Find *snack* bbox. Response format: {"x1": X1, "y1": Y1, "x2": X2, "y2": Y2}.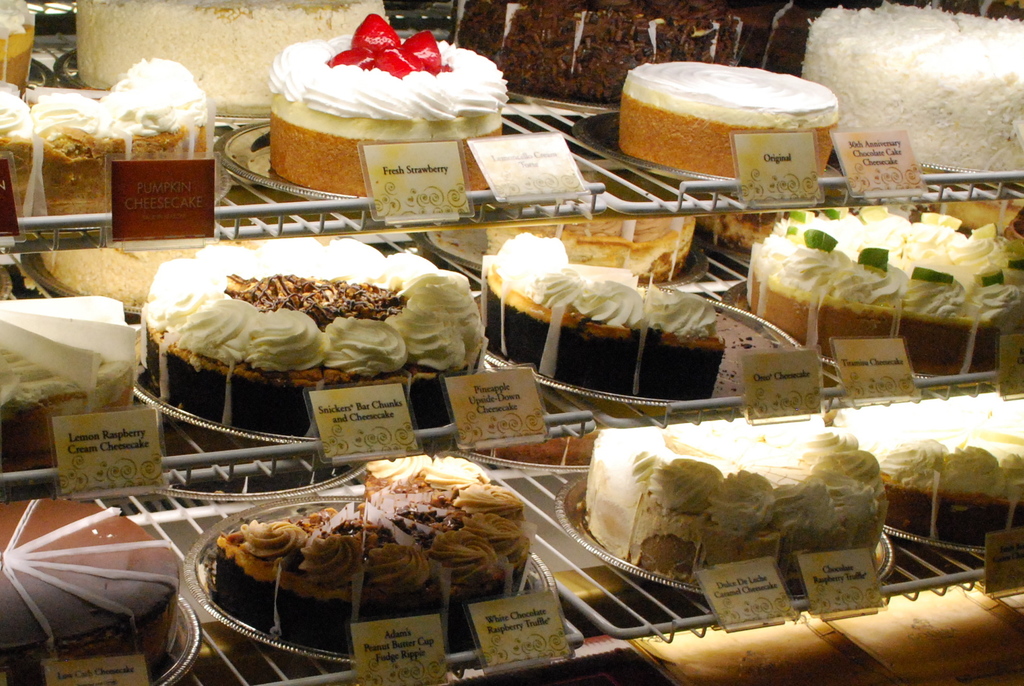
{"x1": 475, "y1": 234, "x2": 728, "y2": 399}.
